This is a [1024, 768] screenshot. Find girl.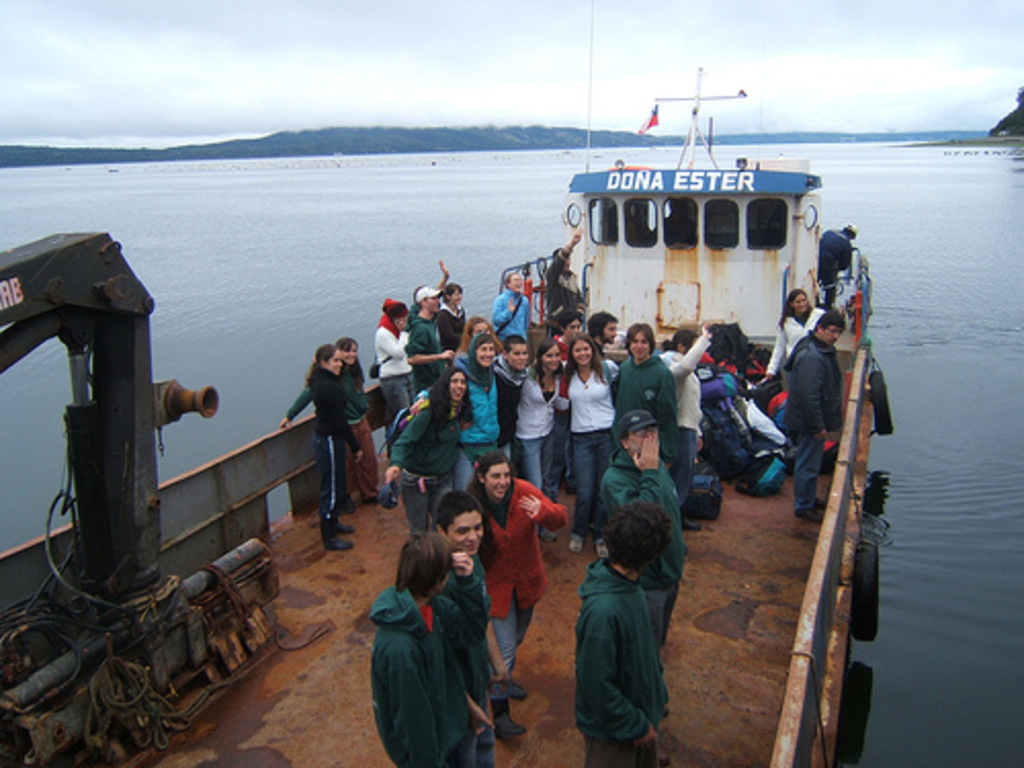
Bounding box: box(768, 289, 823, 381).
